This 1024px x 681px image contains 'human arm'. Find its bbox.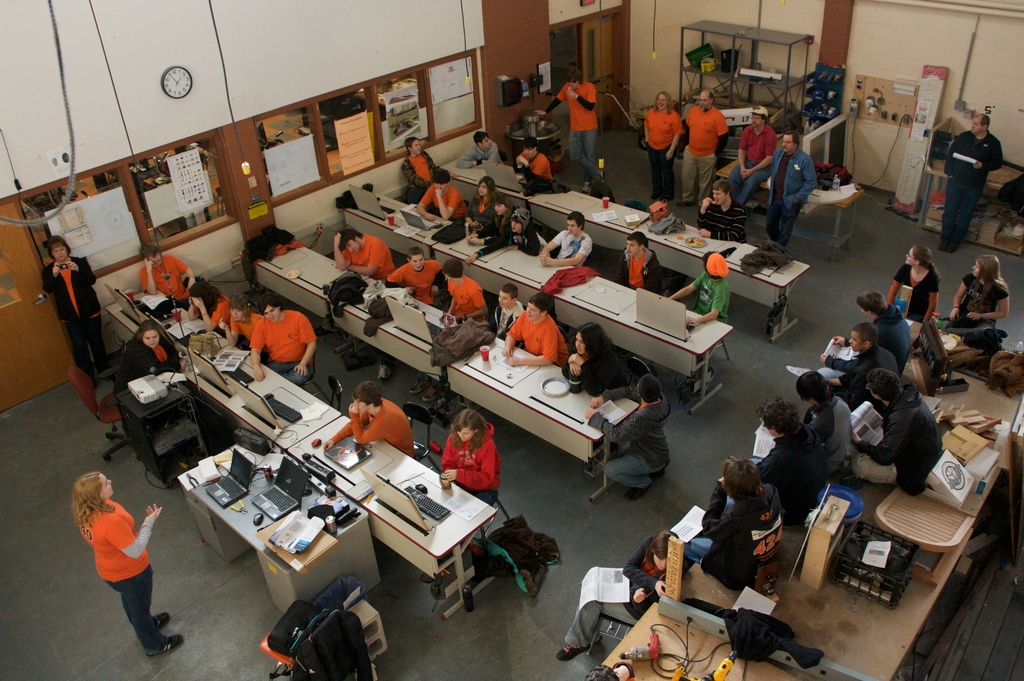
detection(434, 188, 461, 218).
